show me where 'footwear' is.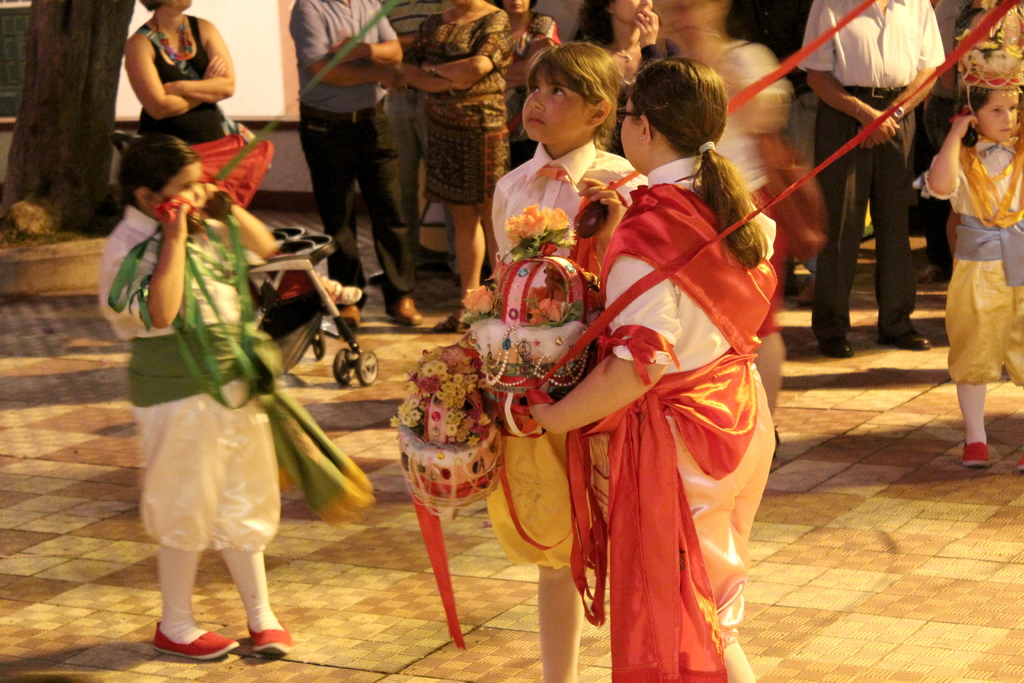
'footwear' is at [x1=246, y1=617, x2=289, y2=657].
